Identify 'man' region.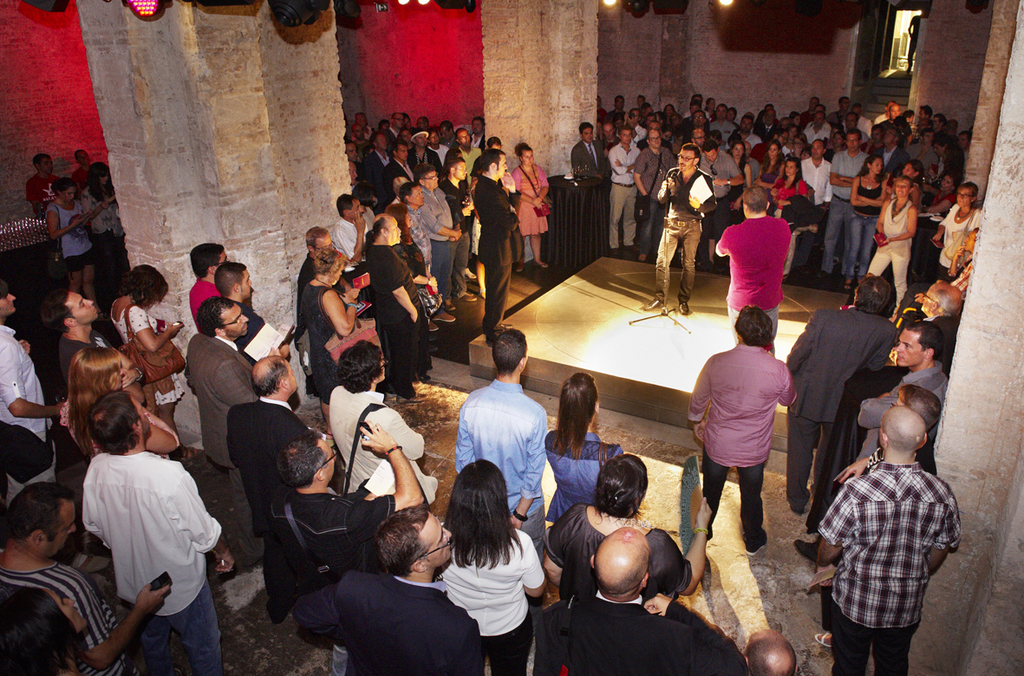
Region: 906:126:938:172.
